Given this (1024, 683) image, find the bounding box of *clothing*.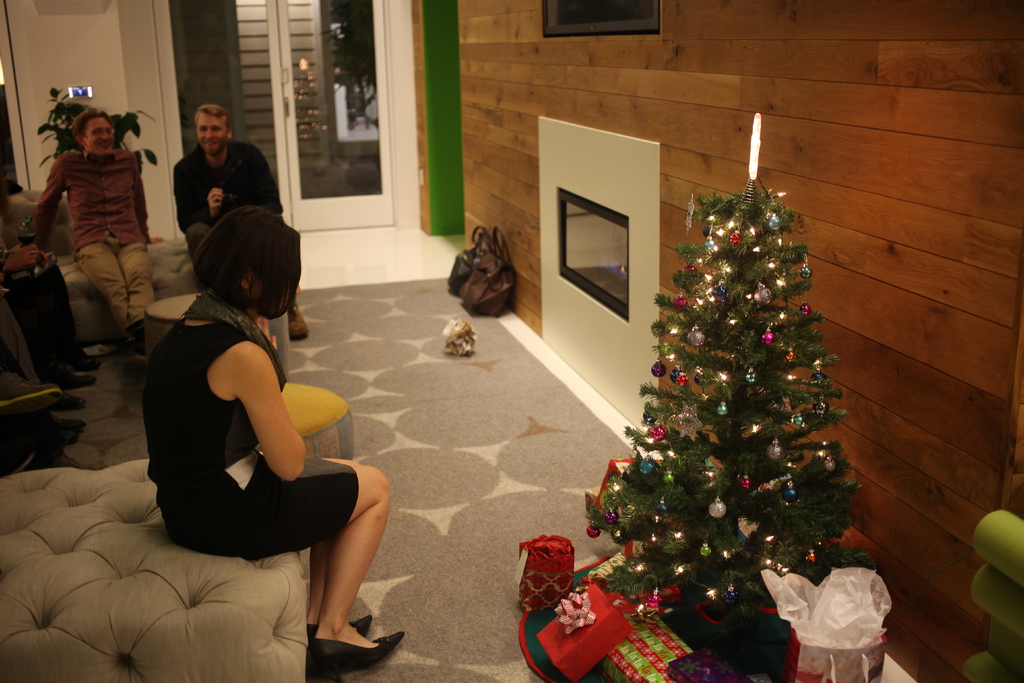
region(174, 140, 284, 258).
